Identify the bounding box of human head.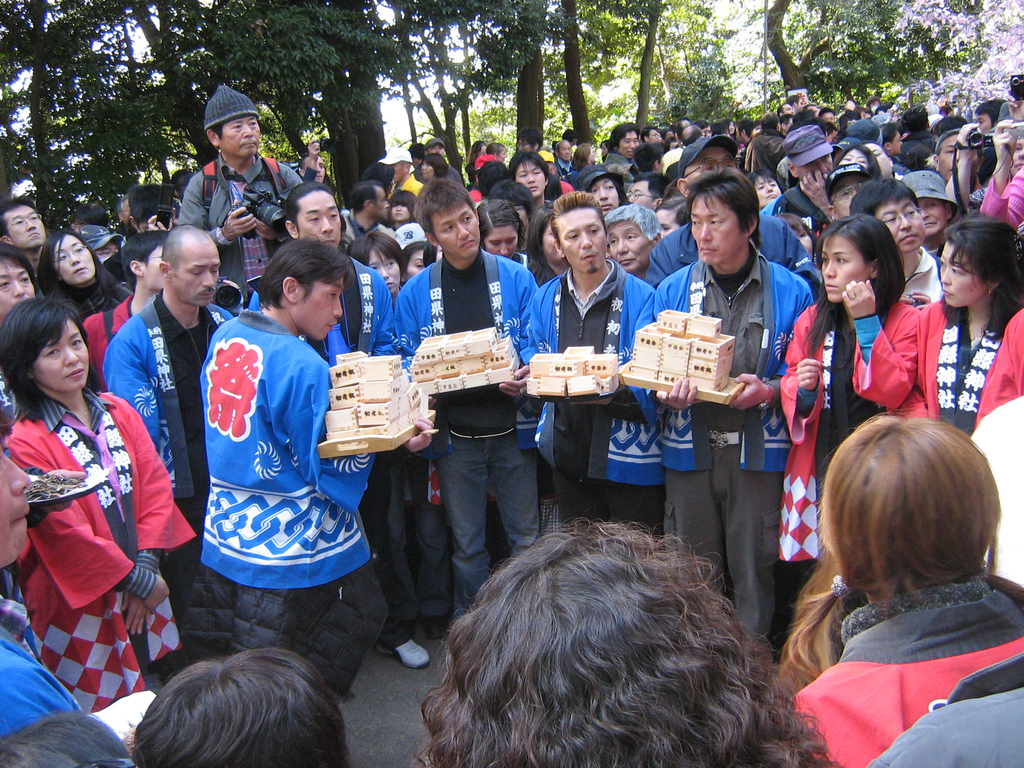
x1=774 y1=214 x2=821 y2=260.
